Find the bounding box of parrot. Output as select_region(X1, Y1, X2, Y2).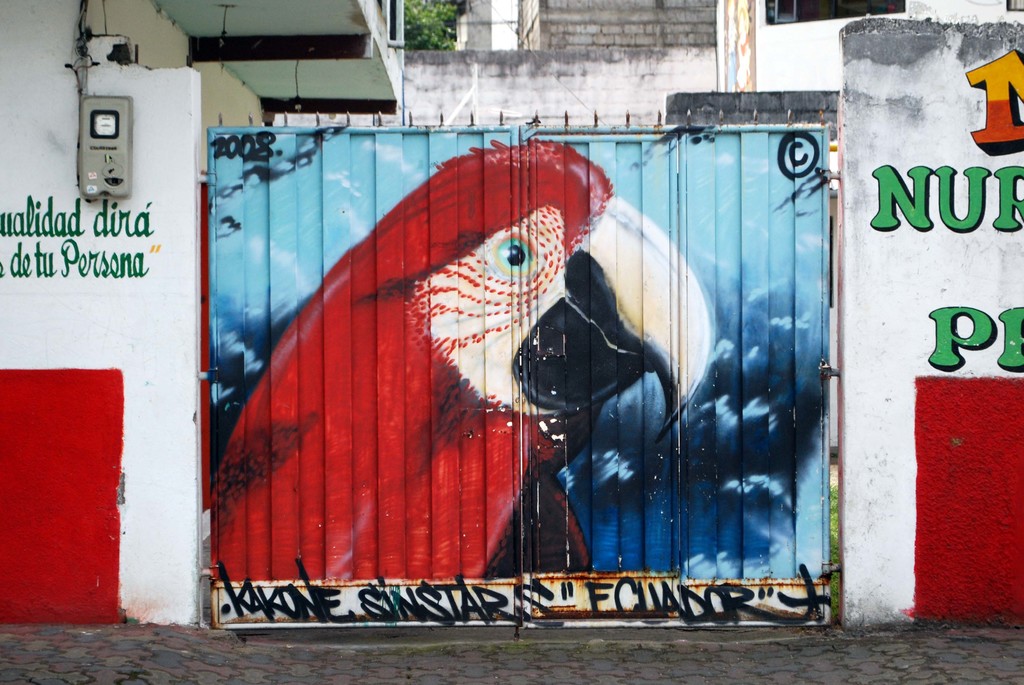
select_region(211, 134, 724, 629).
